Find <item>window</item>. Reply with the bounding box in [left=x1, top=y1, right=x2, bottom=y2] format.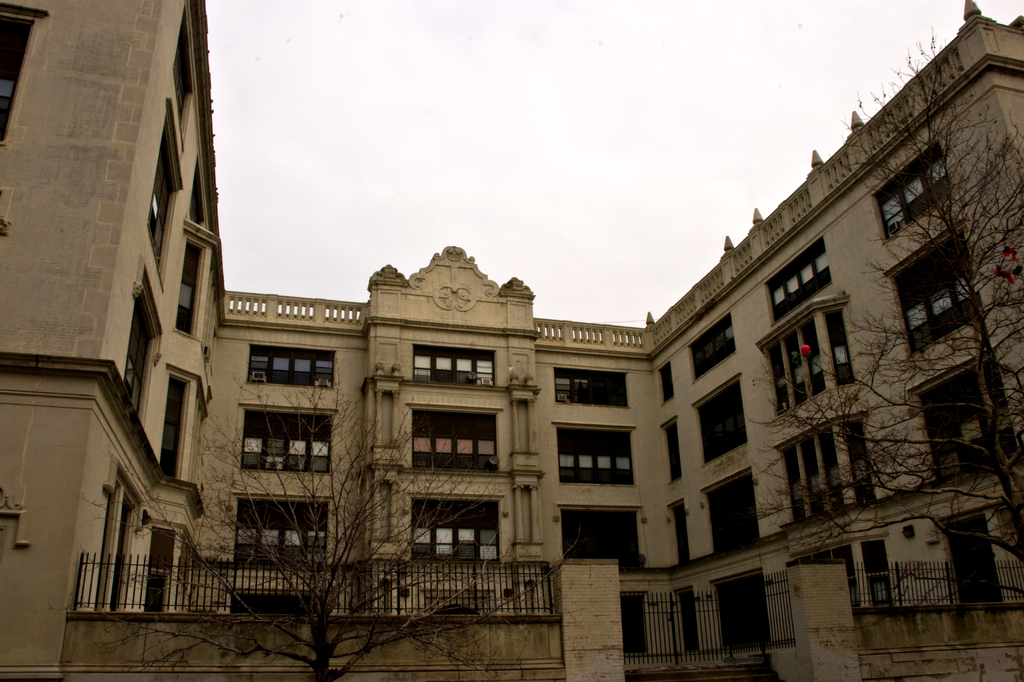
[left=695, top=373, right=746, bottom=462].
